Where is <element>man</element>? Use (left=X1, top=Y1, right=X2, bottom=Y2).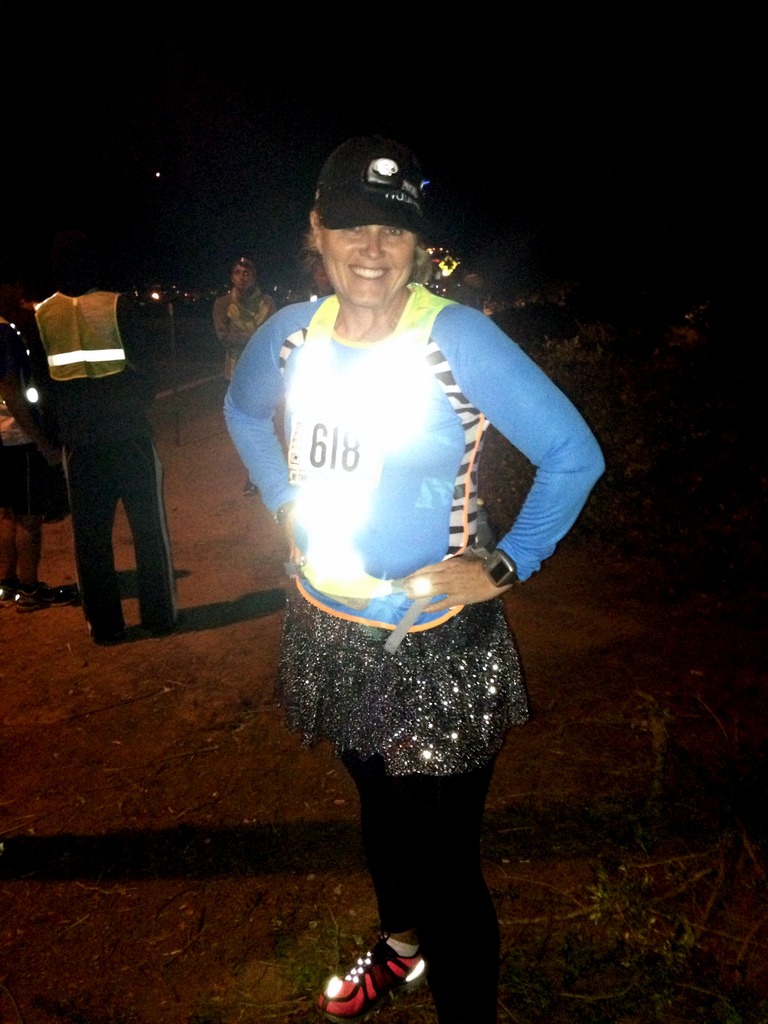
(left=211, top=260, right=265, bottom=498).
